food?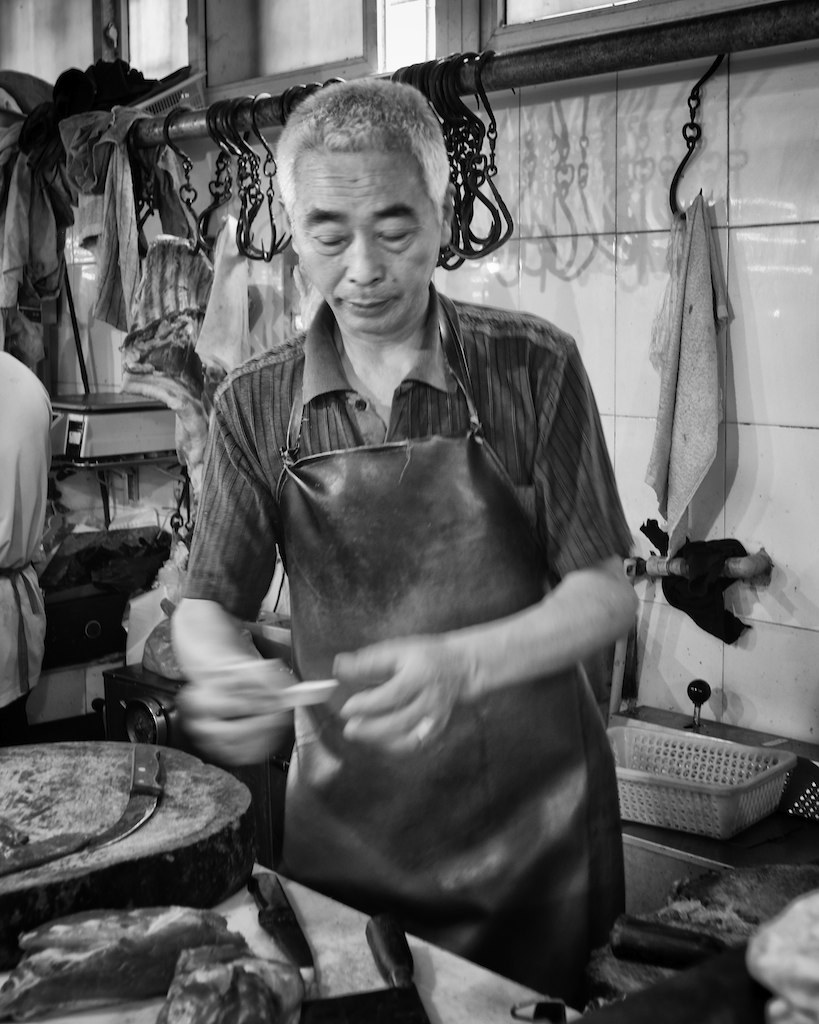
pyautogui.locateOnScreen(159, 946, 313, 1023)
